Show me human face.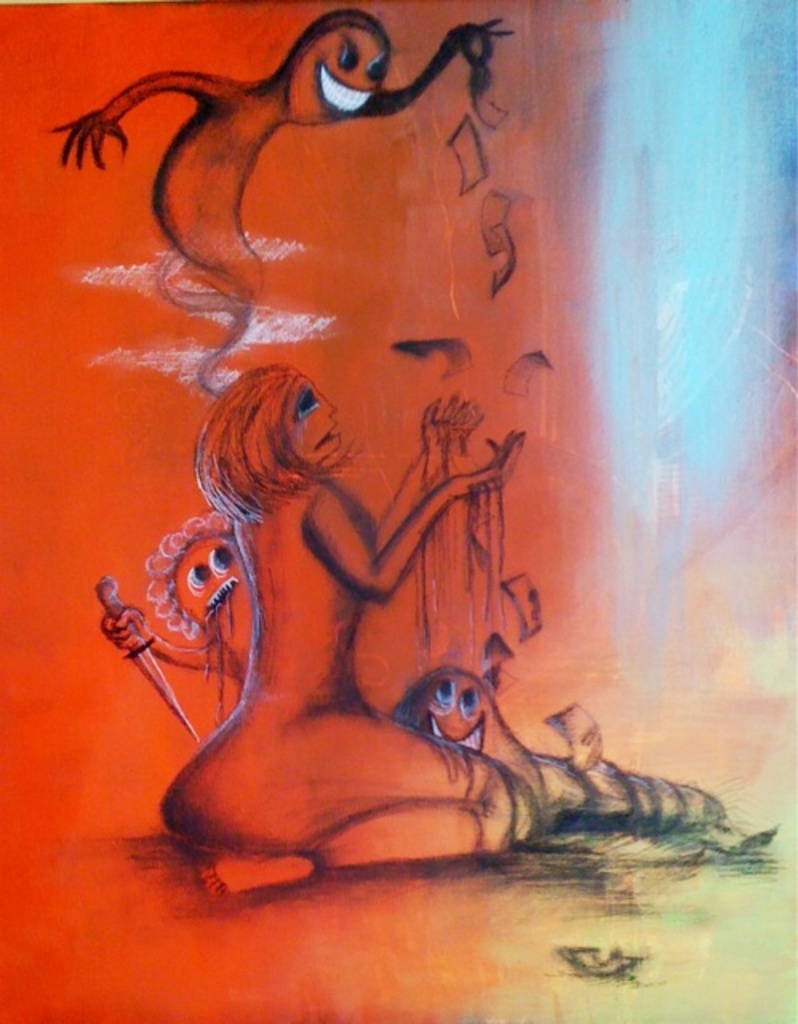
human face is here: 285/386/347/469.
